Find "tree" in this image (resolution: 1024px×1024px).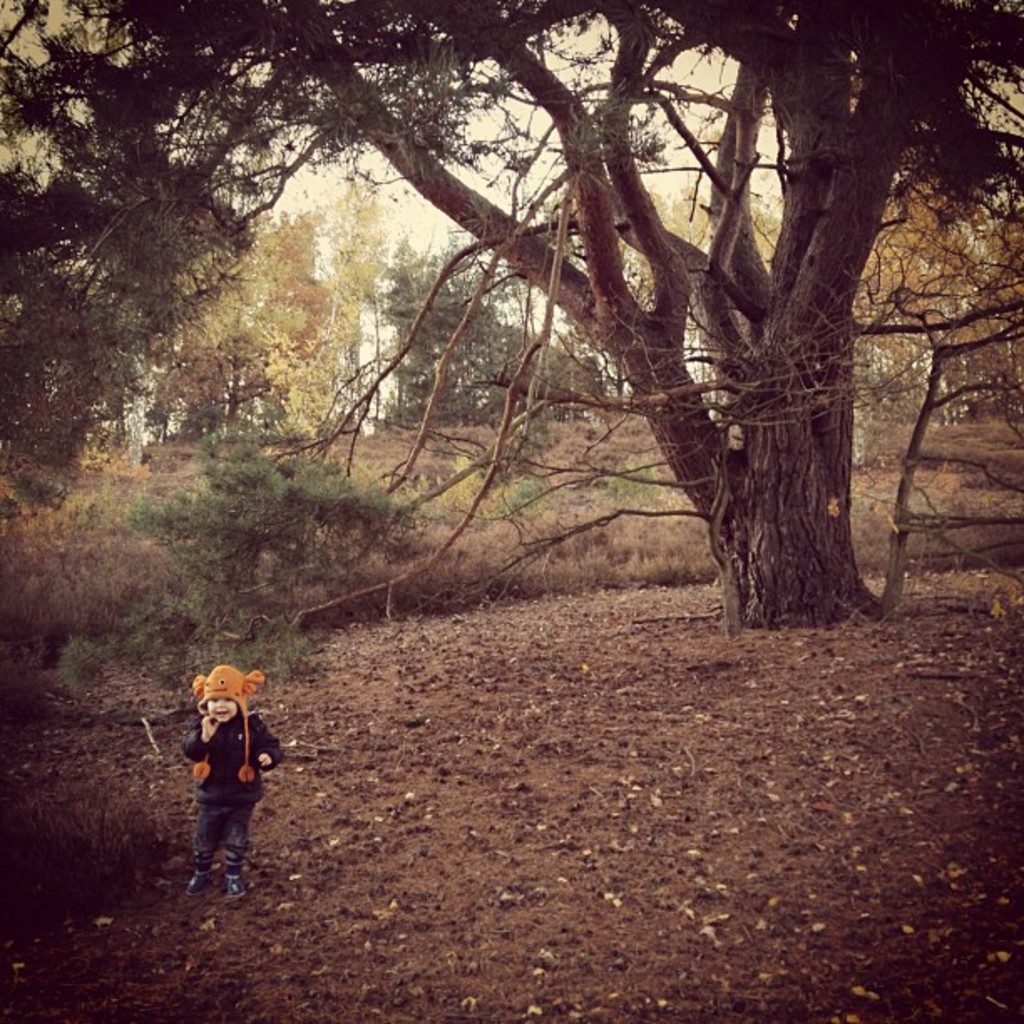
crop(67, 0, 1022, 631).
